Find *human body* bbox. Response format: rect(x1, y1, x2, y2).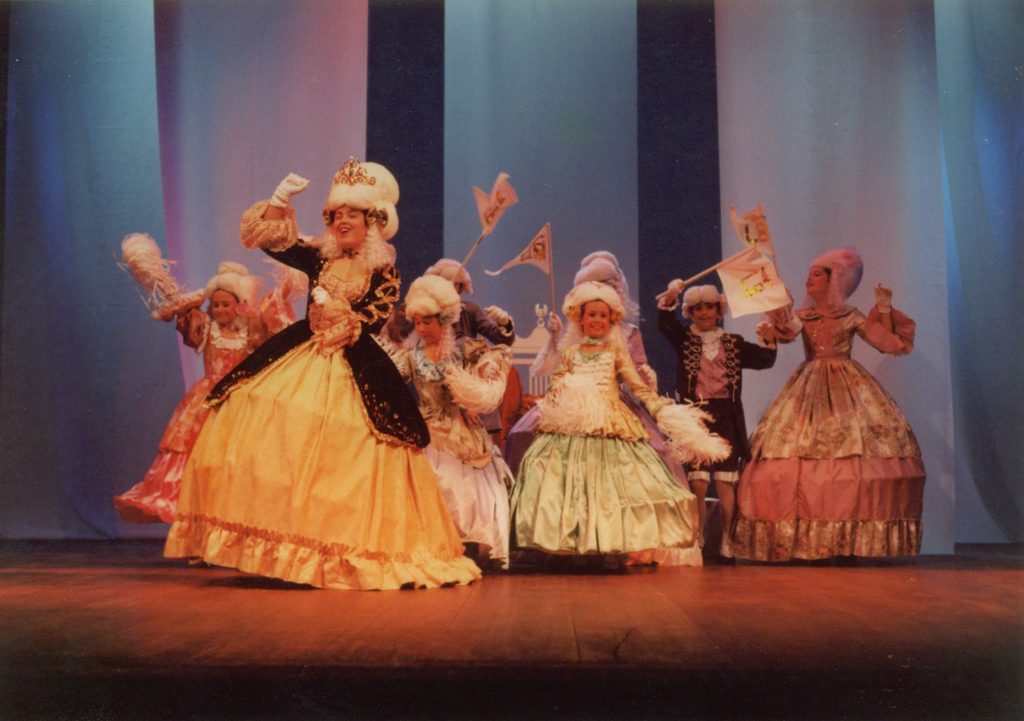
rect(723, 239, 943, 581).
